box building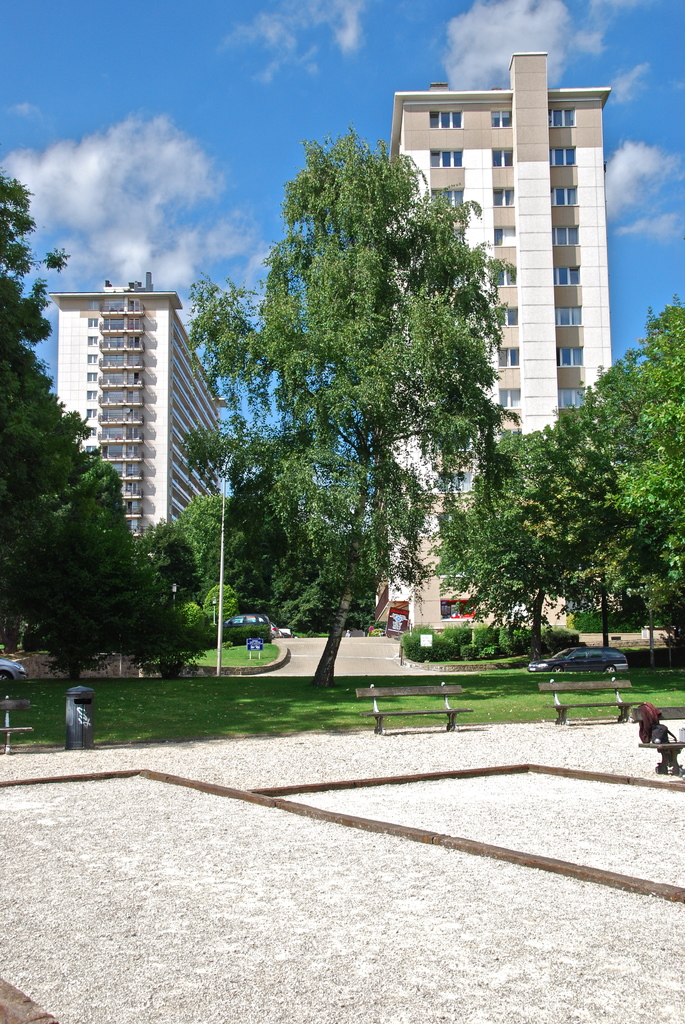
bbox(48, 274, 221, 531)
